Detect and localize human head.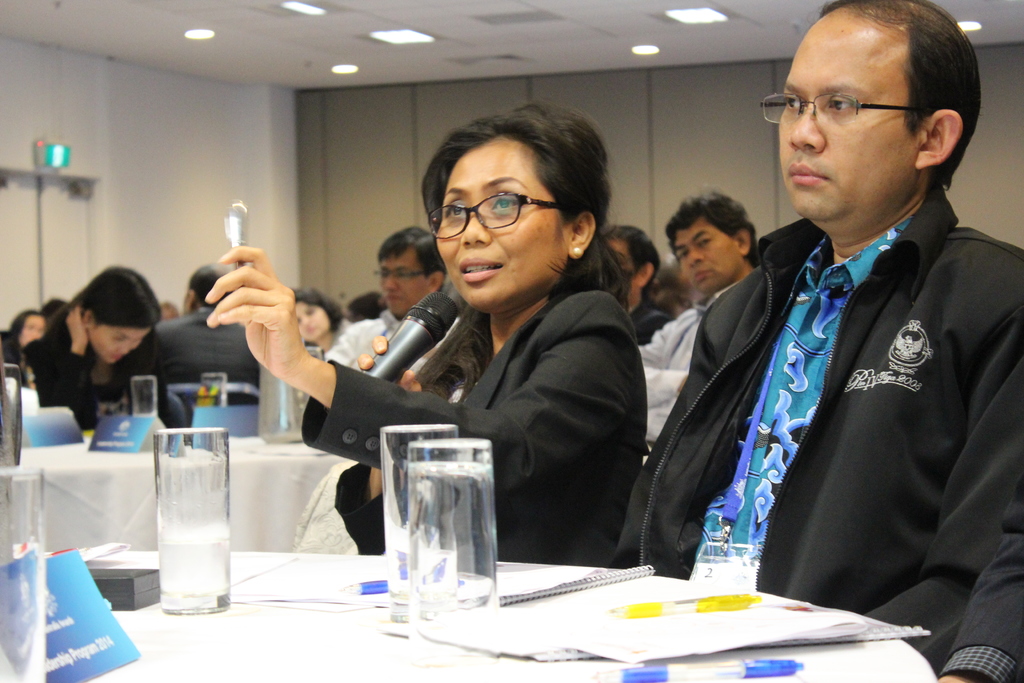
Localized at BBox(659, 188, 758, 295).
